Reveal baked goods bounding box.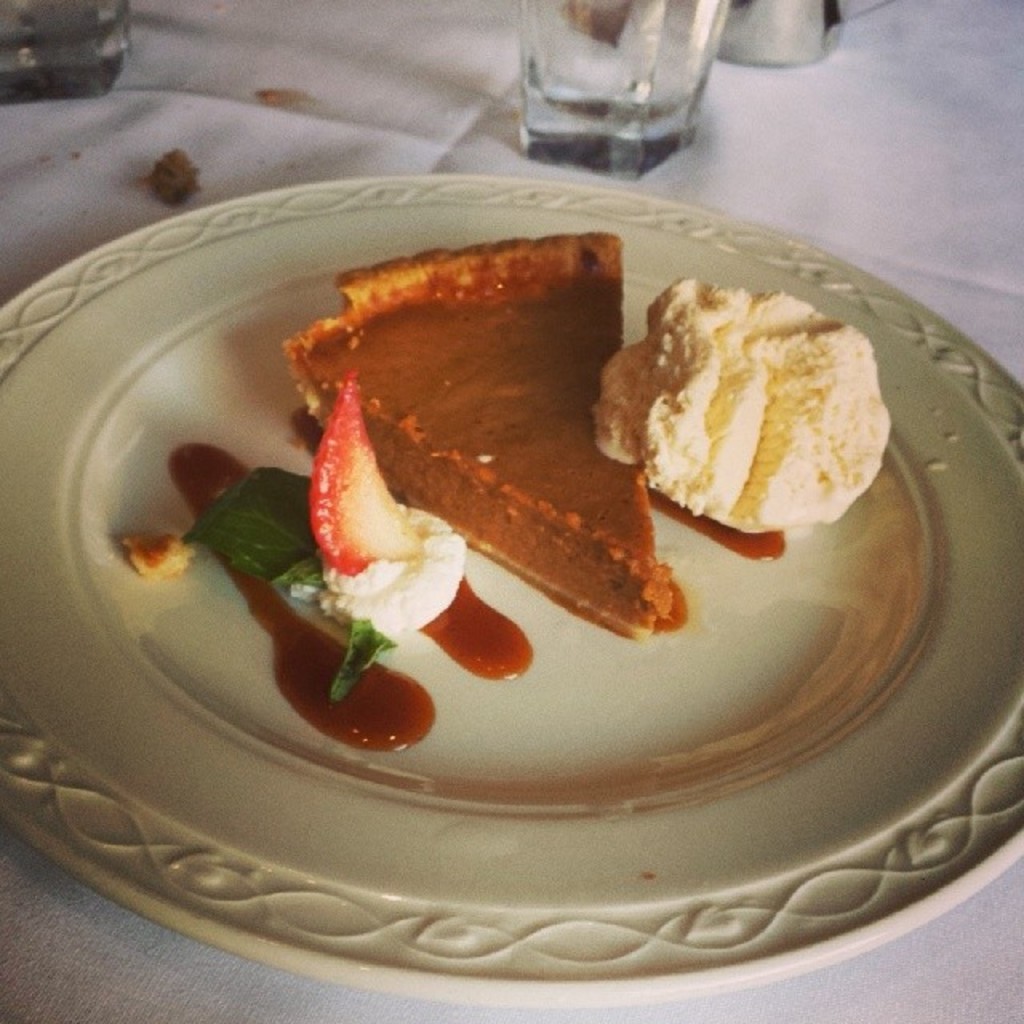
Revealed: pyautogui.locateOnScreen(290, 240, 643, 637).
